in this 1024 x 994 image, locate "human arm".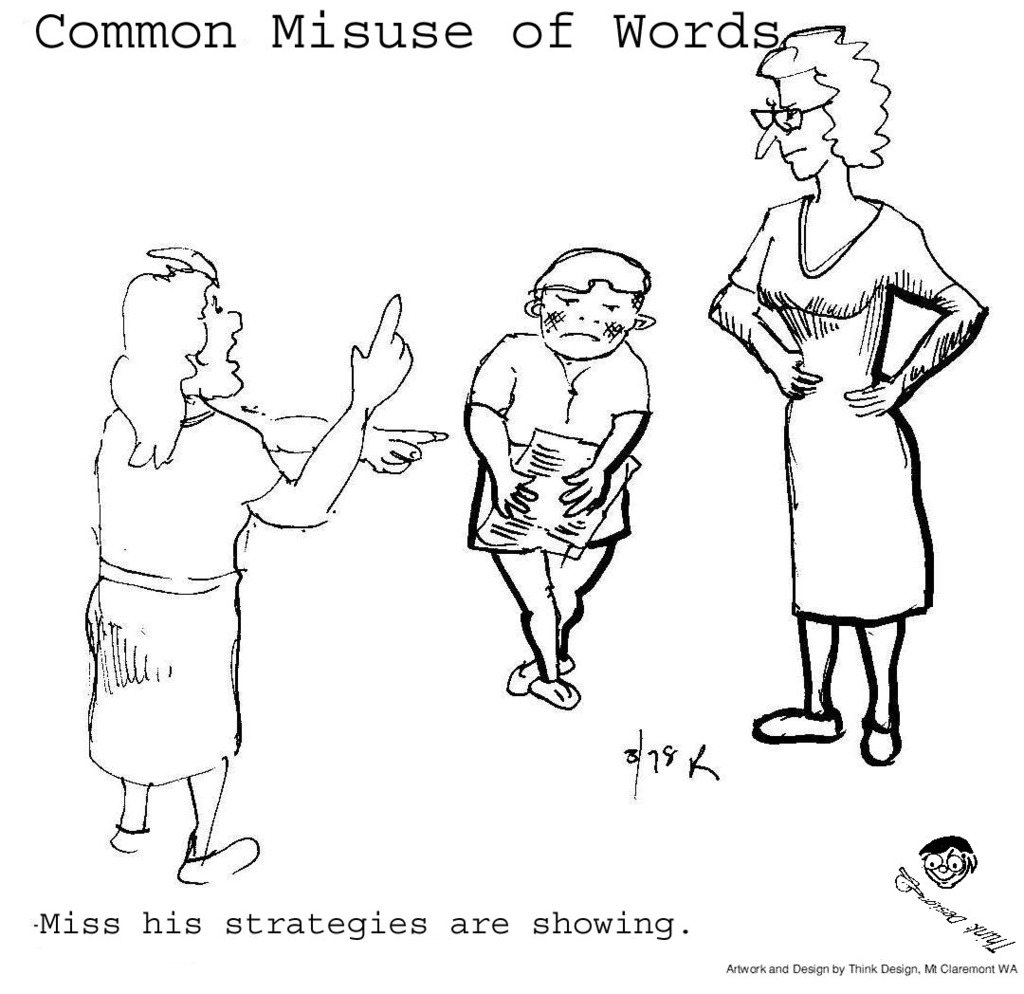
Bounding box: BBox(839, 218, 986, 418).
